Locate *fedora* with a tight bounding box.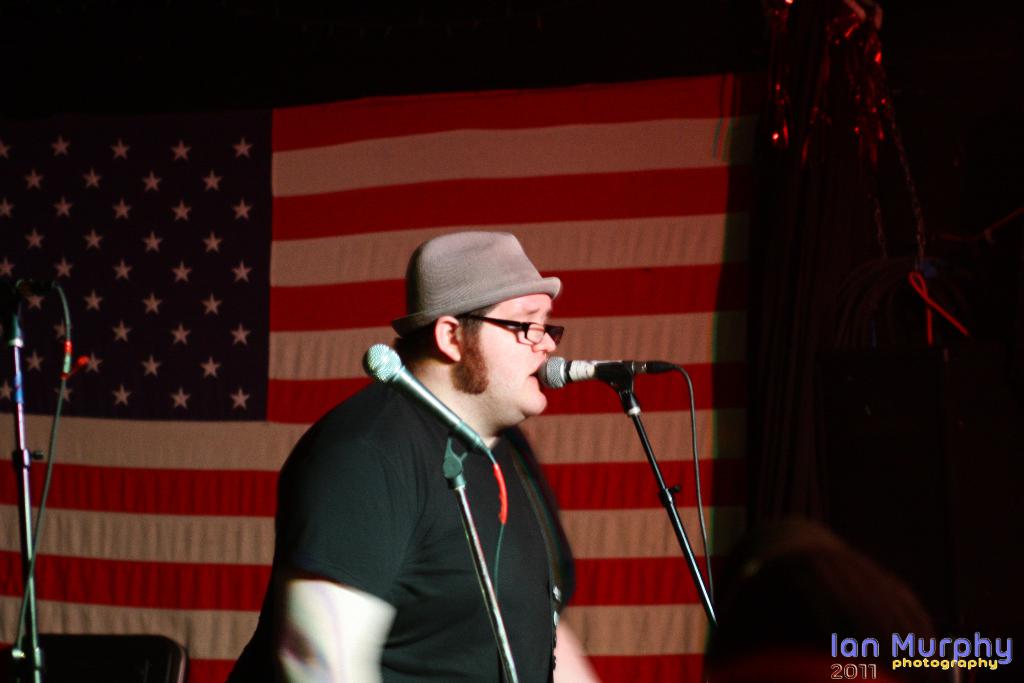
bbox=[388, 233, 559, 332].
